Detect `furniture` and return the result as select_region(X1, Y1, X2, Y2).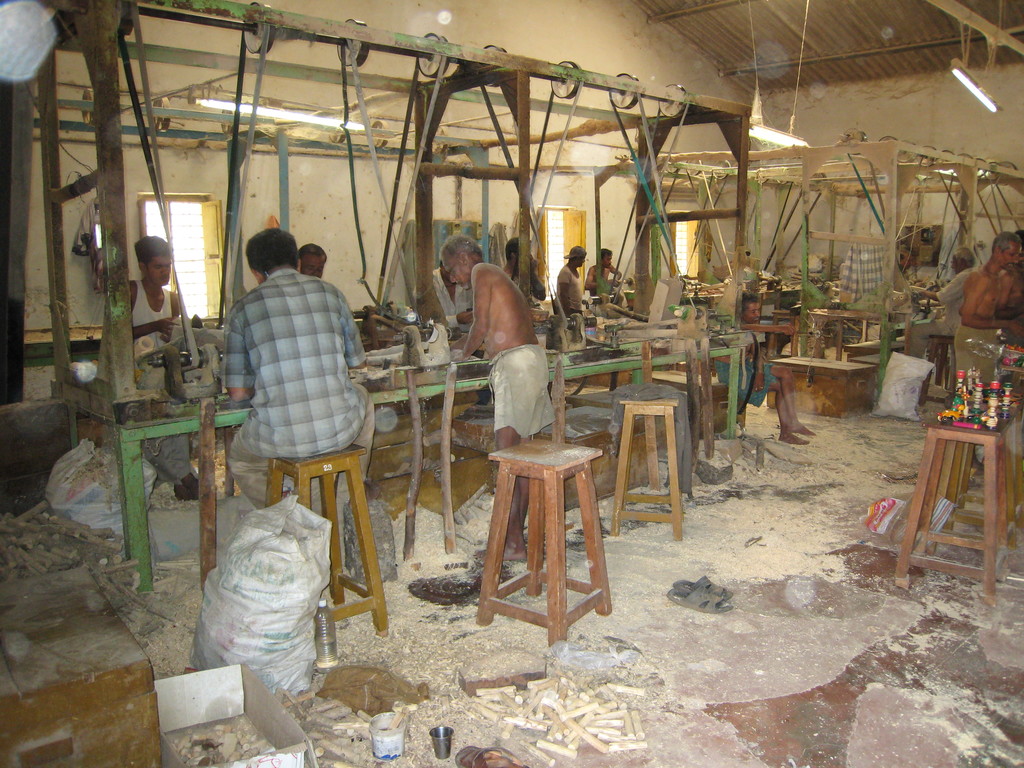
select_region(476, 434, 612, 648).
